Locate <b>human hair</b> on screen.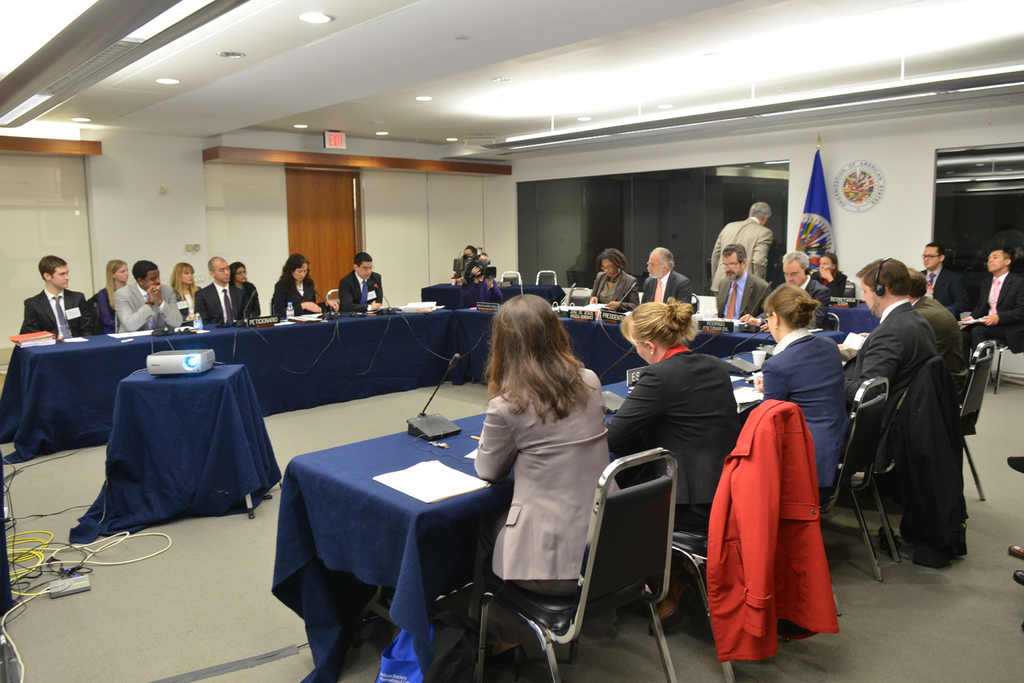
On screen at BBox(854, 254, 912, 296).
